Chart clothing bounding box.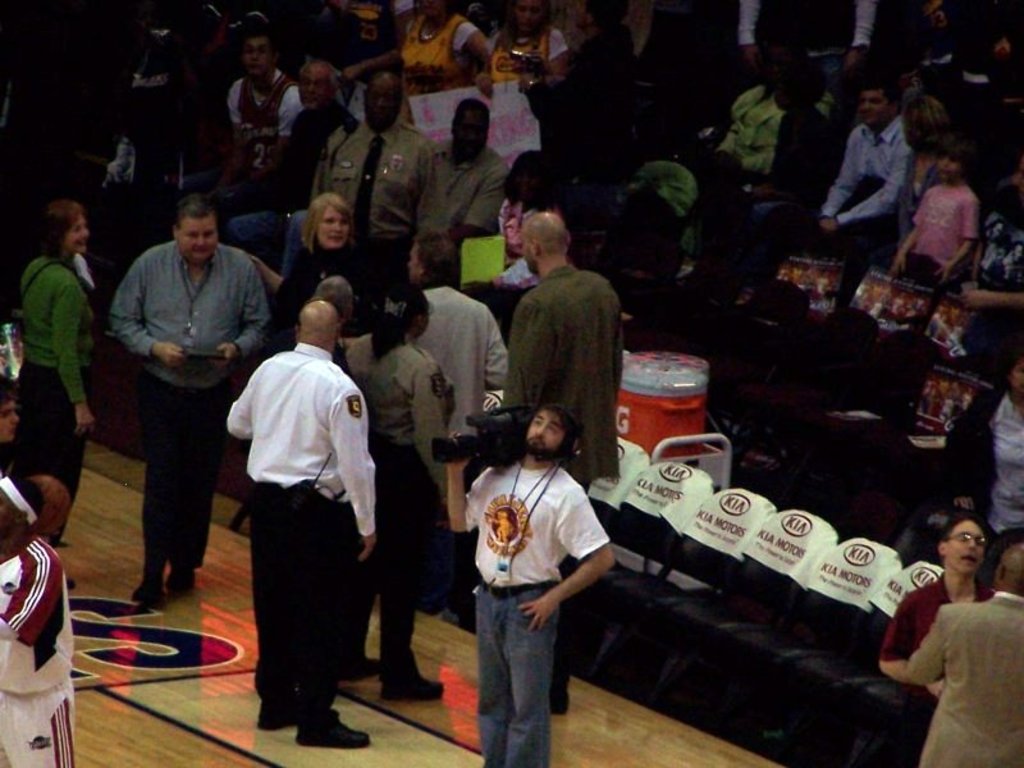
Charted: bbox(901, 591, 1023, 767).
